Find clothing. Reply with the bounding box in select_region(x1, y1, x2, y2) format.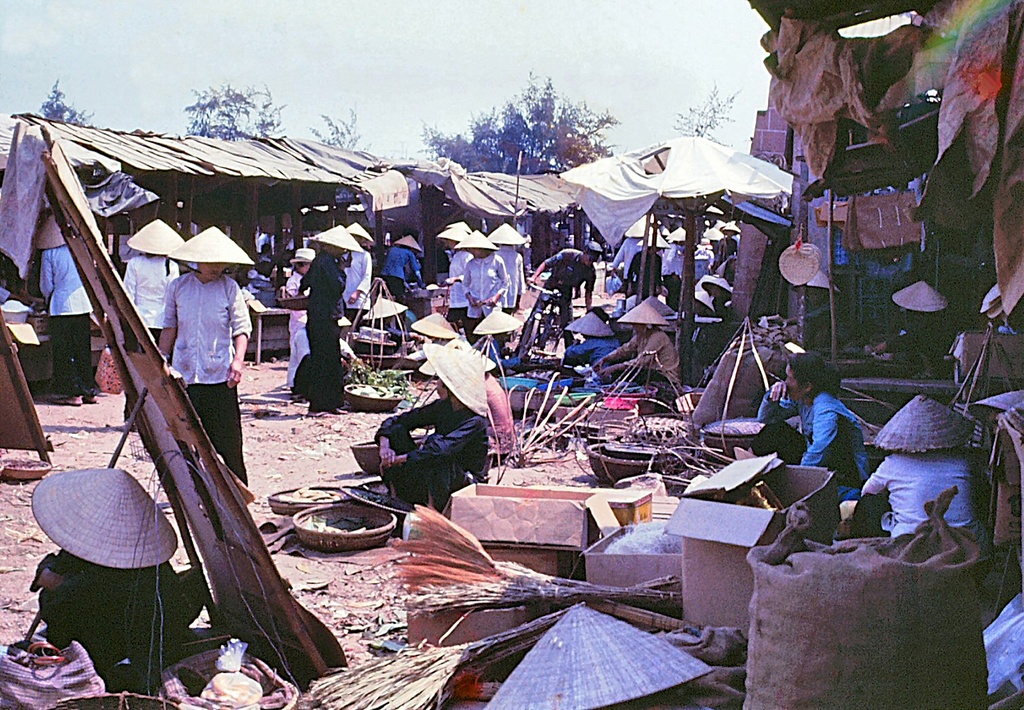
select_region(45, 536, 195, 674).
